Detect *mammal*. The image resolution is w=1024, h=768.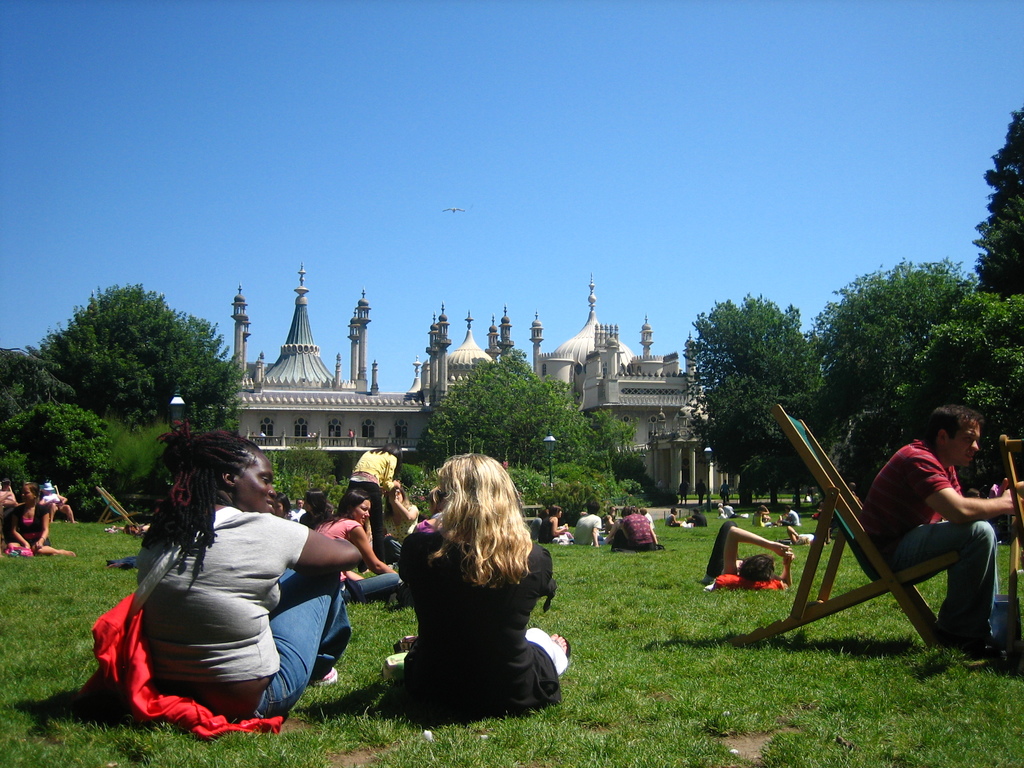
rect(395, 451, 572, 712).
